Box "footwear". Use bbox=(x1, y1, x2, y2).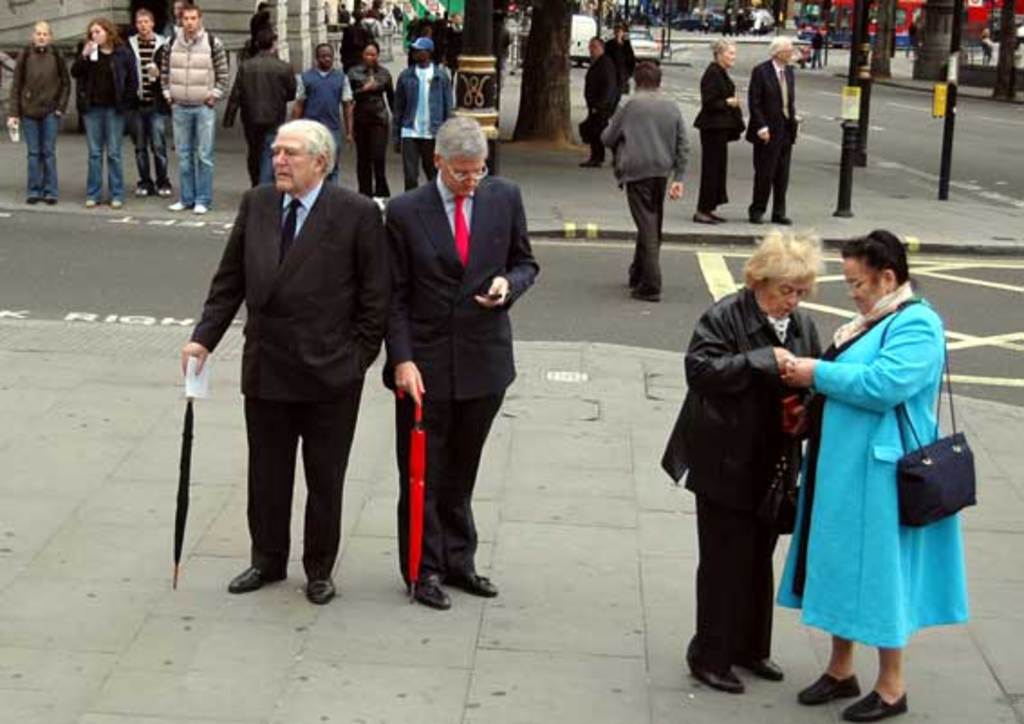
bbox=(464, 567, 497, 603).
